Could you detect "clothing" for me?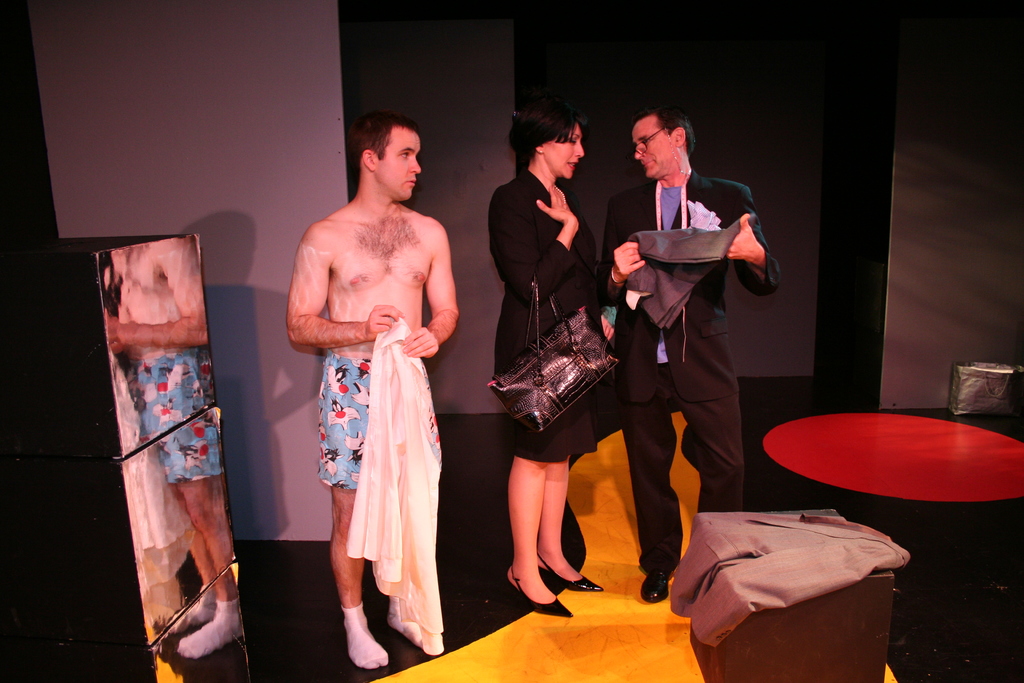
Detection result: l=666, t=513, r=908, b=647.
